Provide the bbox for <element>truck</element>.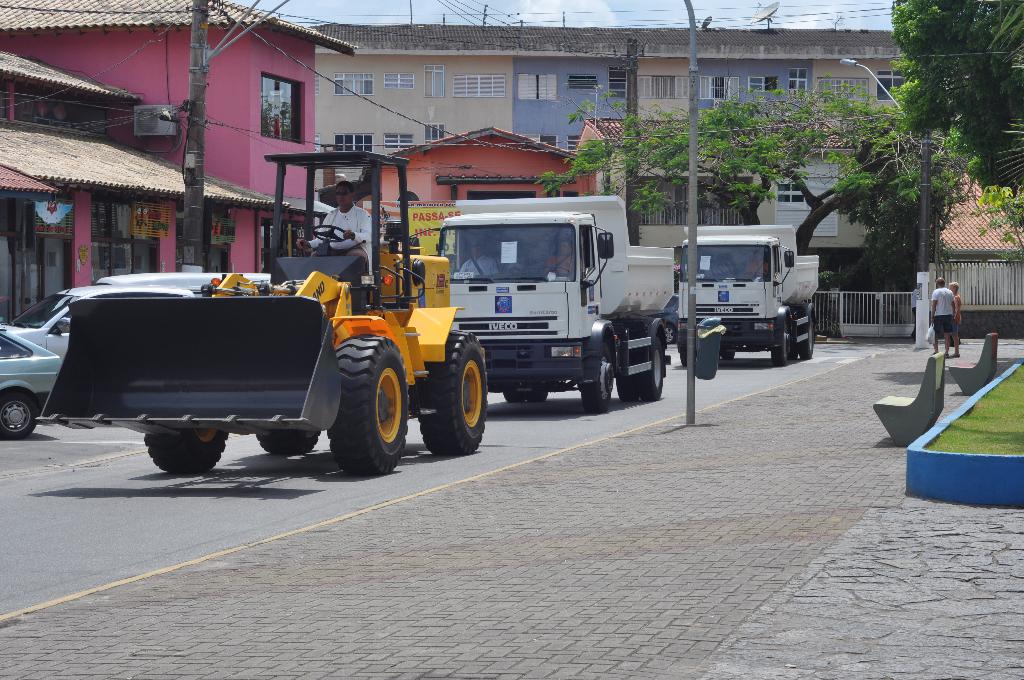
bbox=[421, 177, 691, 418].
